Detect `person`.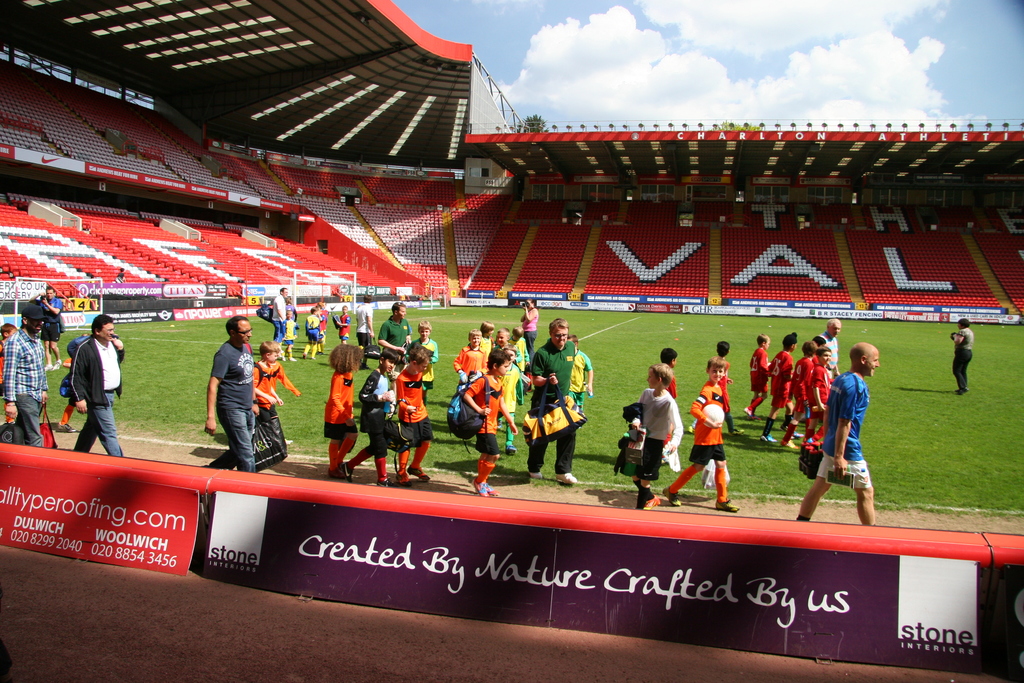
Detected at {"left": 0, "top": 317, "right": 20, "bottom": 400}.
